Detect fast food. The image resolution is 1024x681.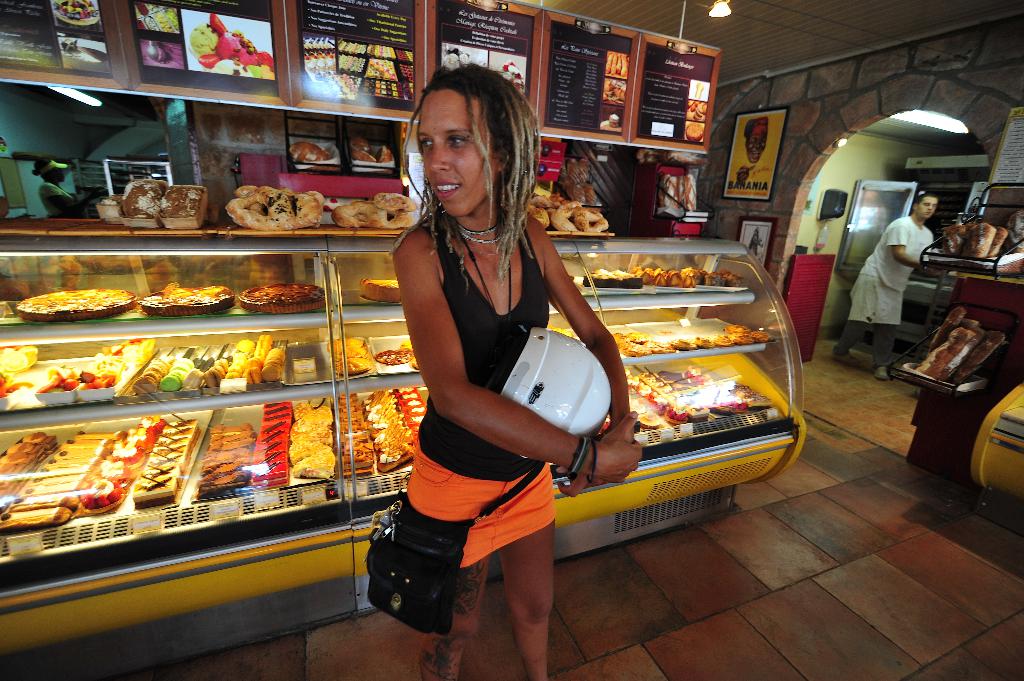
pyautogui.locateOnScreen(687, 101, 707, 120).
